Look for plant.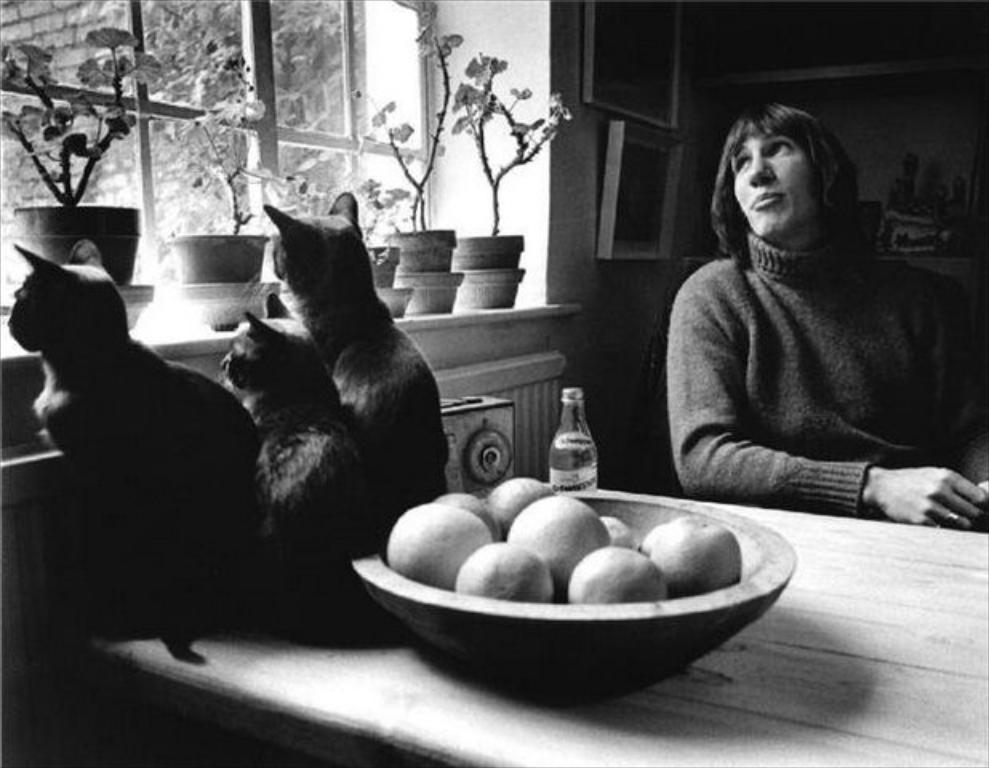
Found: [x1=0, y1=22, x2=165, y2=206].
